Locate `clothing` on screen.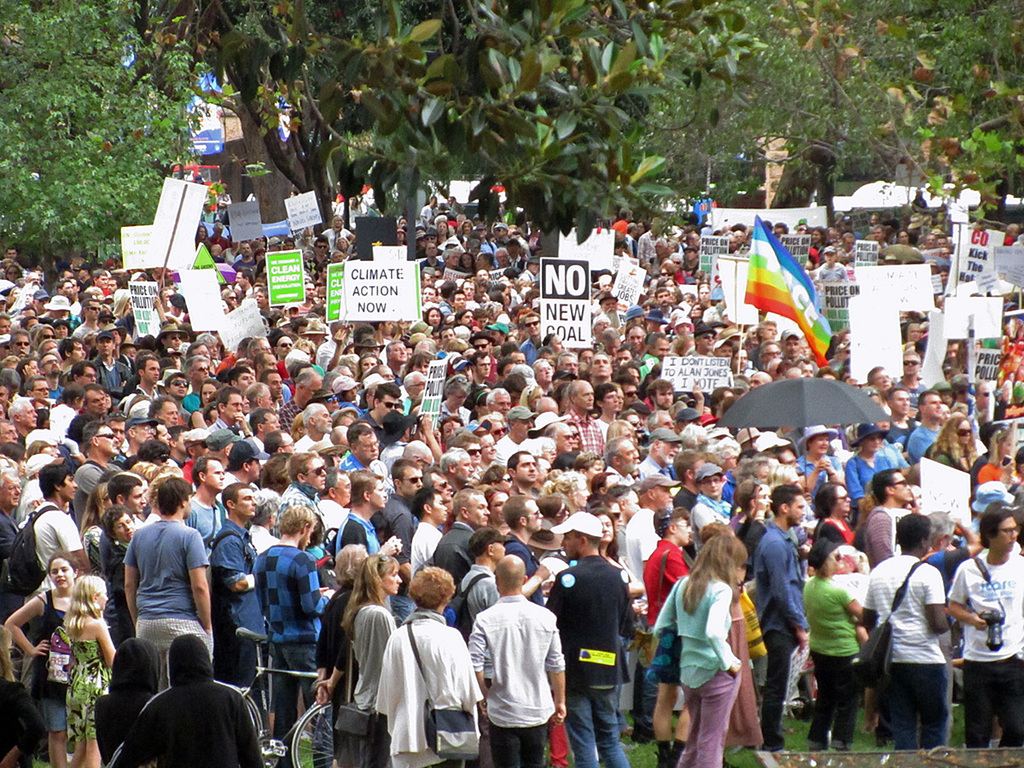
On screen at (130,519,204,689).
